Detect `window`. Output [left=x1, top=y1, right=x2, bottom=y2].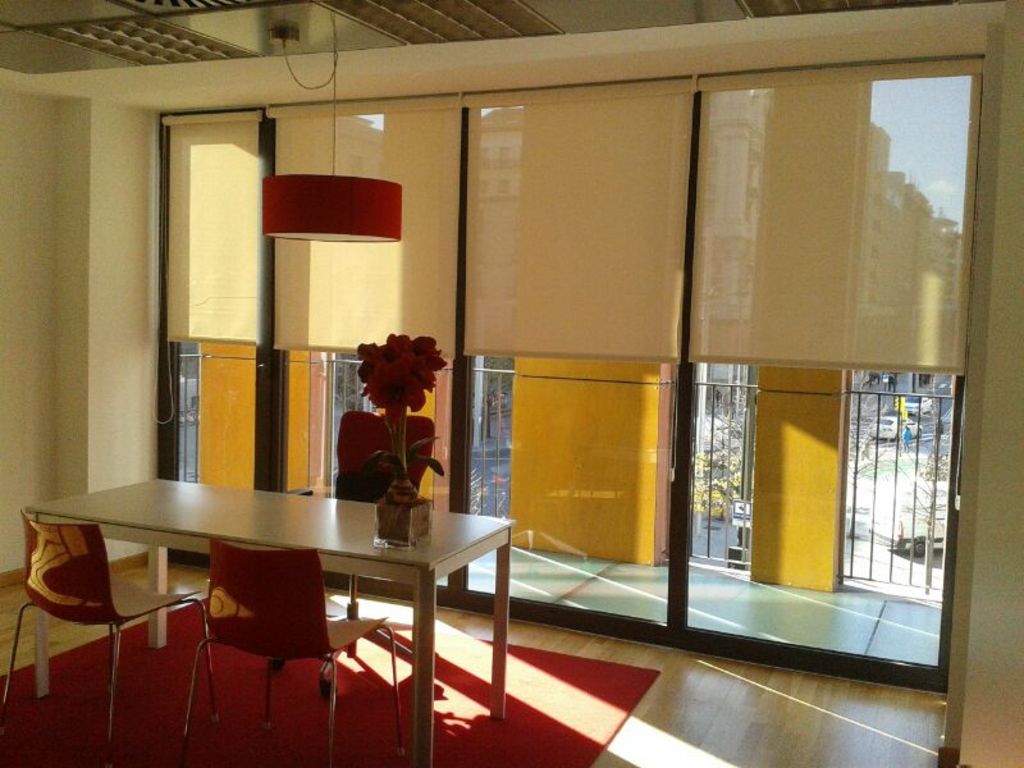
[left=695, top=67, right=989, bottom=634].
